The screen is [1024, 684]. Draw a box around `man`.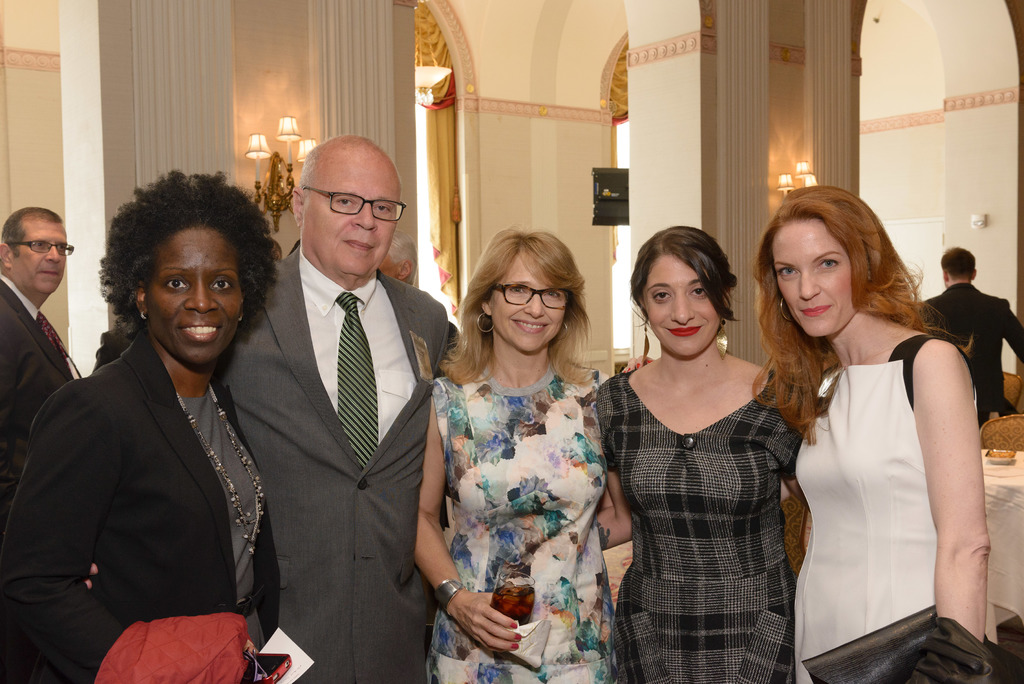
bbox(226, 122, 452, 681).
